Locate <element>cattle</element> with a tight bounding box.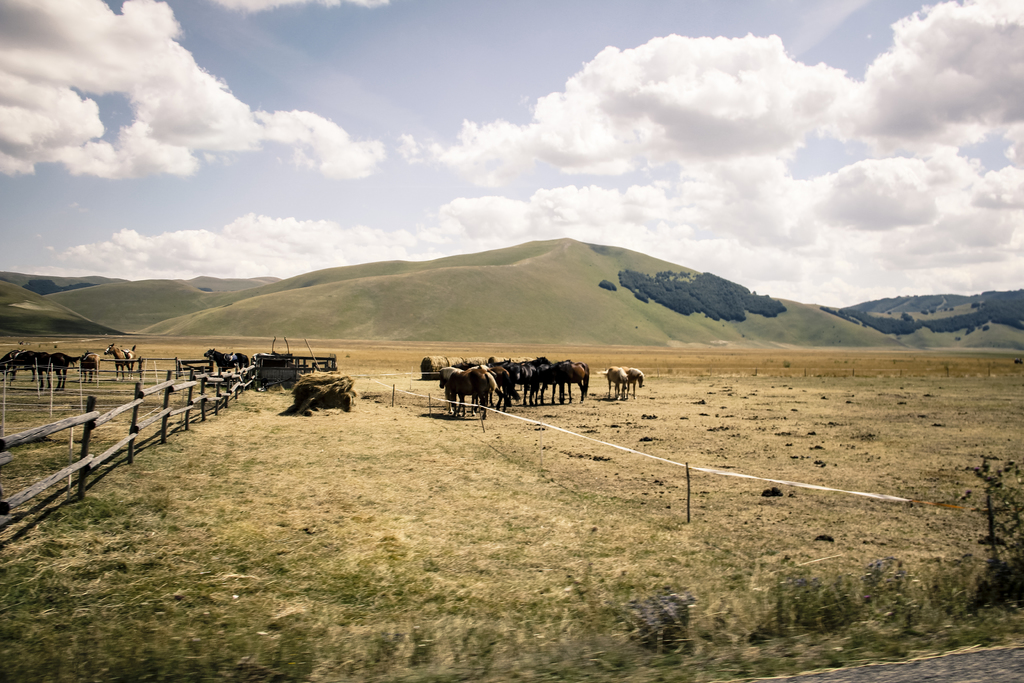
547, 359, 591, 404.
